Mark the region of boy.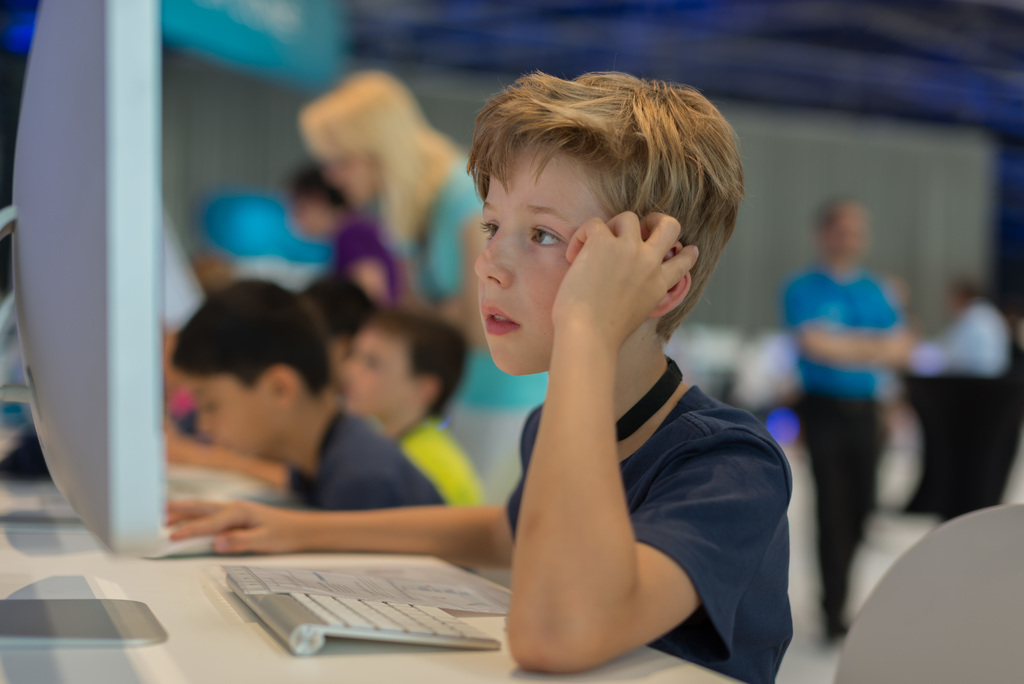
Region: locate(156, 56, 804, 676).
